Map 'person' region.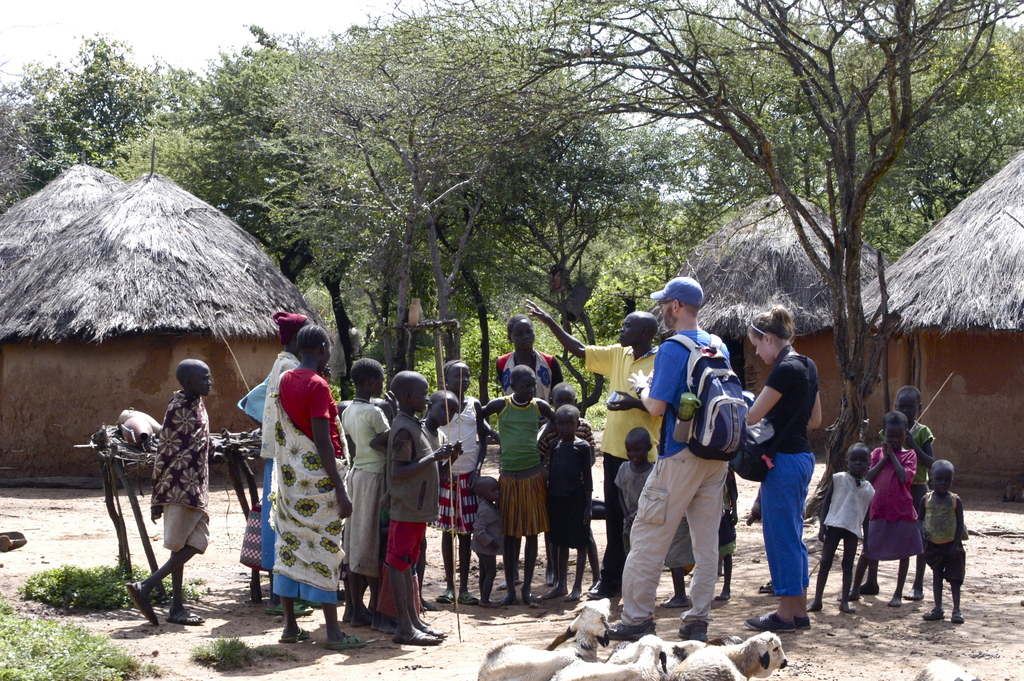
Mapped to detection(804, 438, 876, 615).
